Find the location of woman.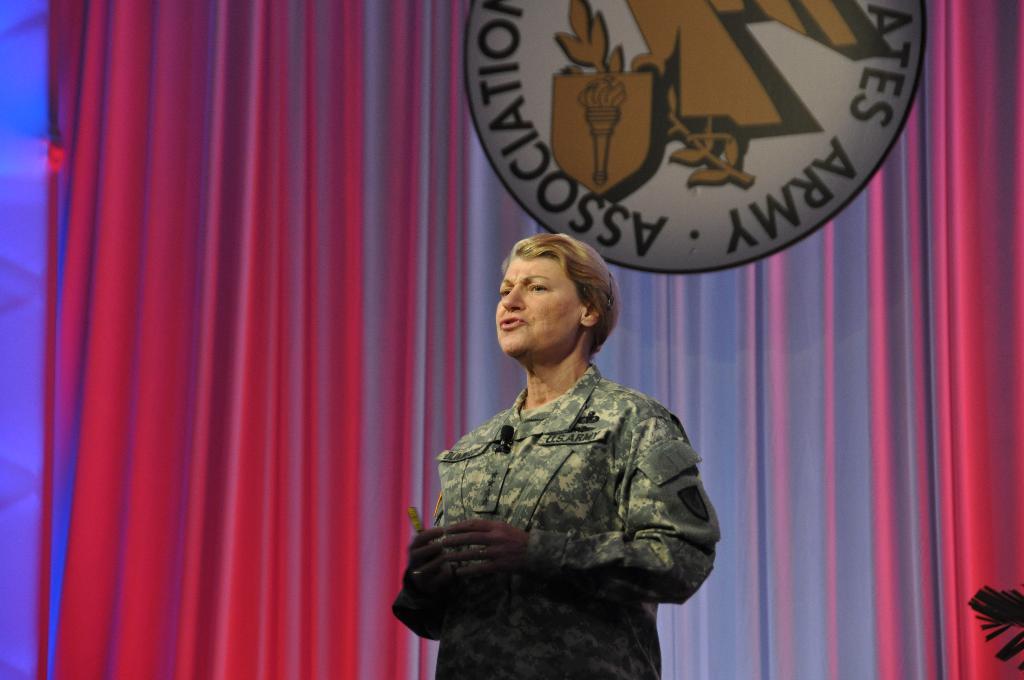
Location: pyautogui.locateOnScreen(401, 219, 717, 672).
